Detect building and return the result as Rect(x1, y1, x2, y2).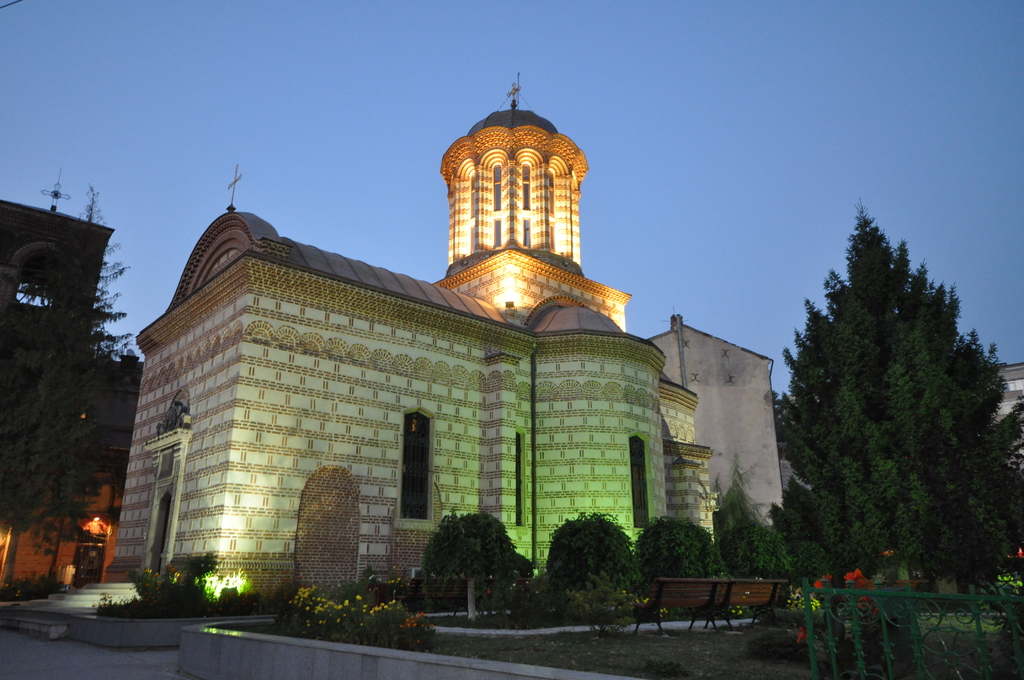
Rect(5, 84, 782, 642).
